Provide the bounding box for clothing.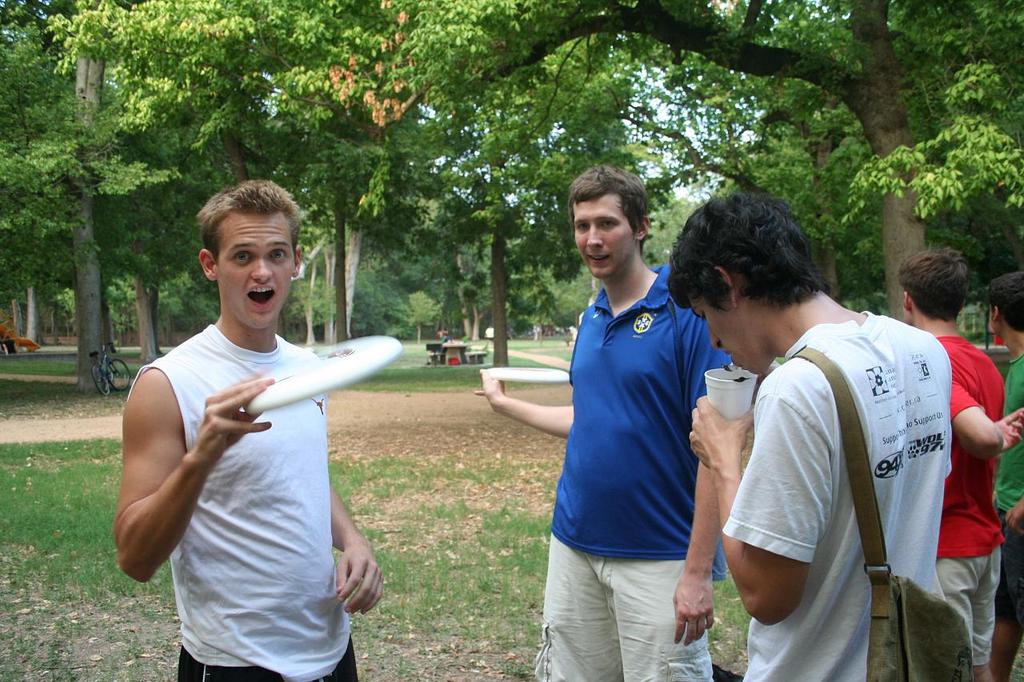
[722, 312, 953, 681].
